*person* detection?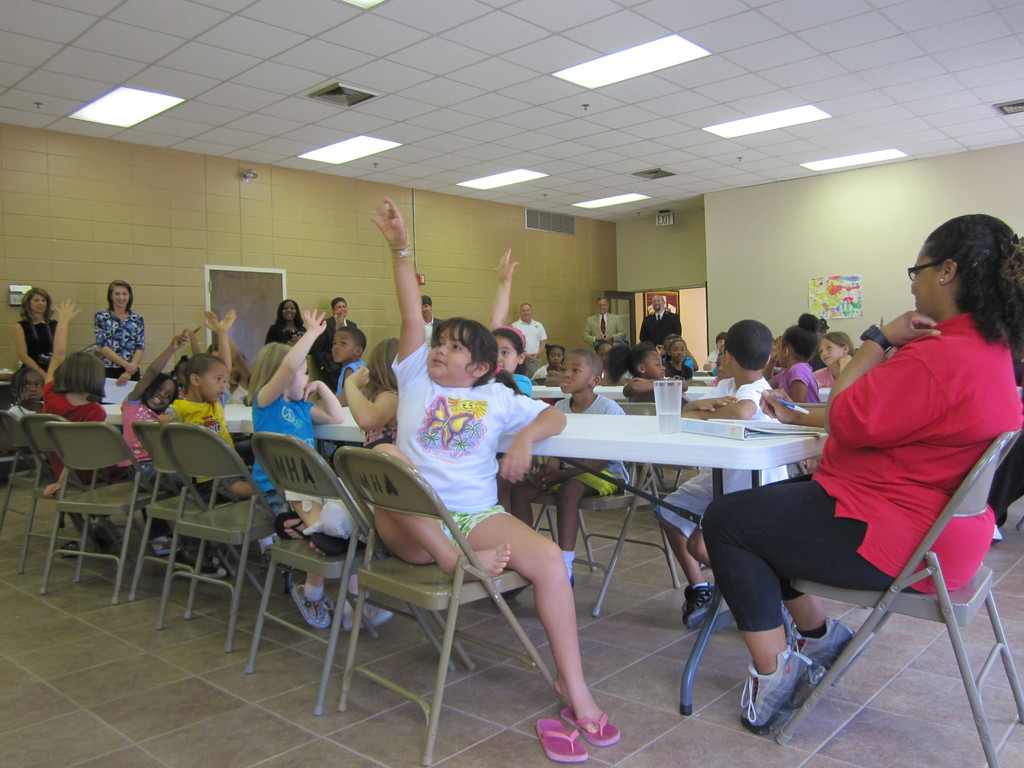
rect(687, 214, 1023, 740)
